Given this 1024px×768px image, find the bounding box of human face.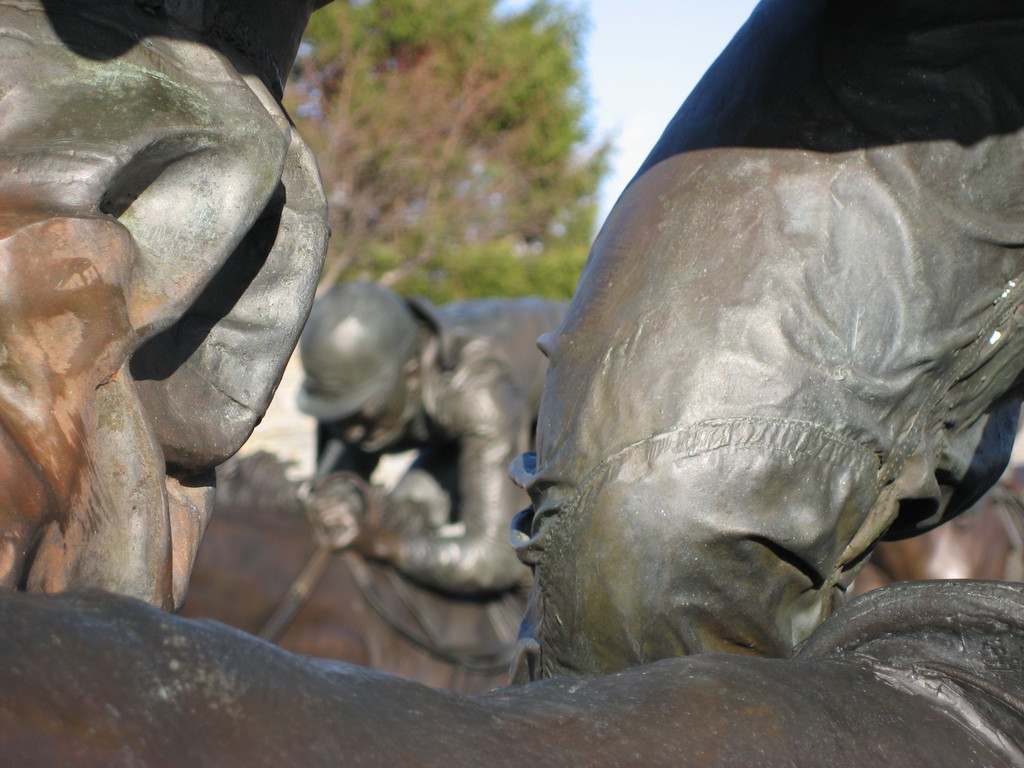
(left=329, top=374, right=413, bottom=454).
